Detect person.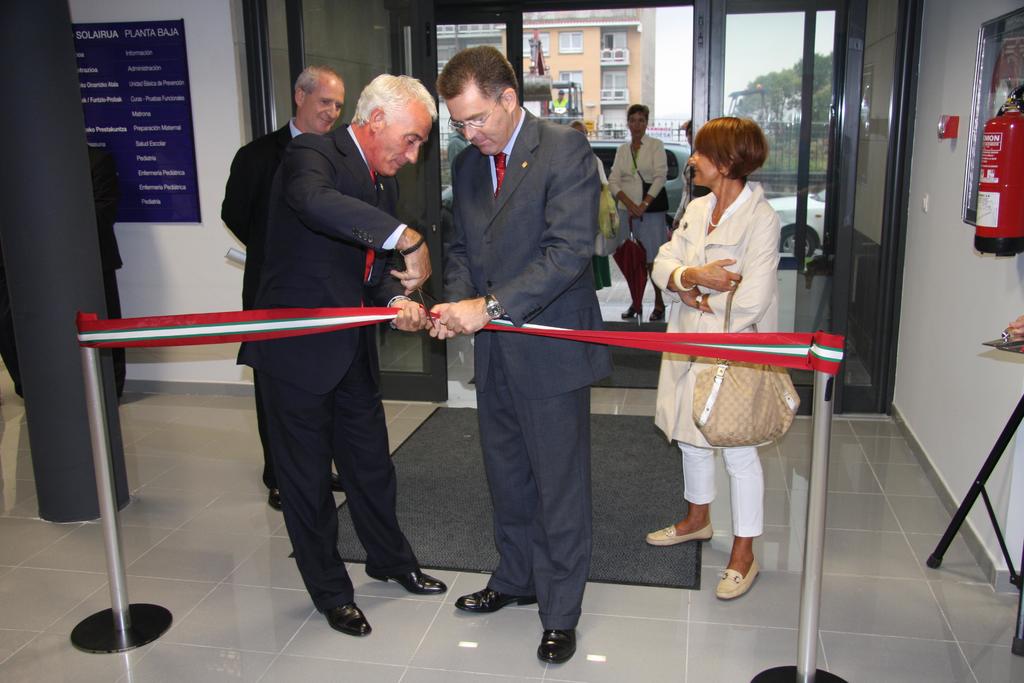
Detected at 669:112:691:231.
